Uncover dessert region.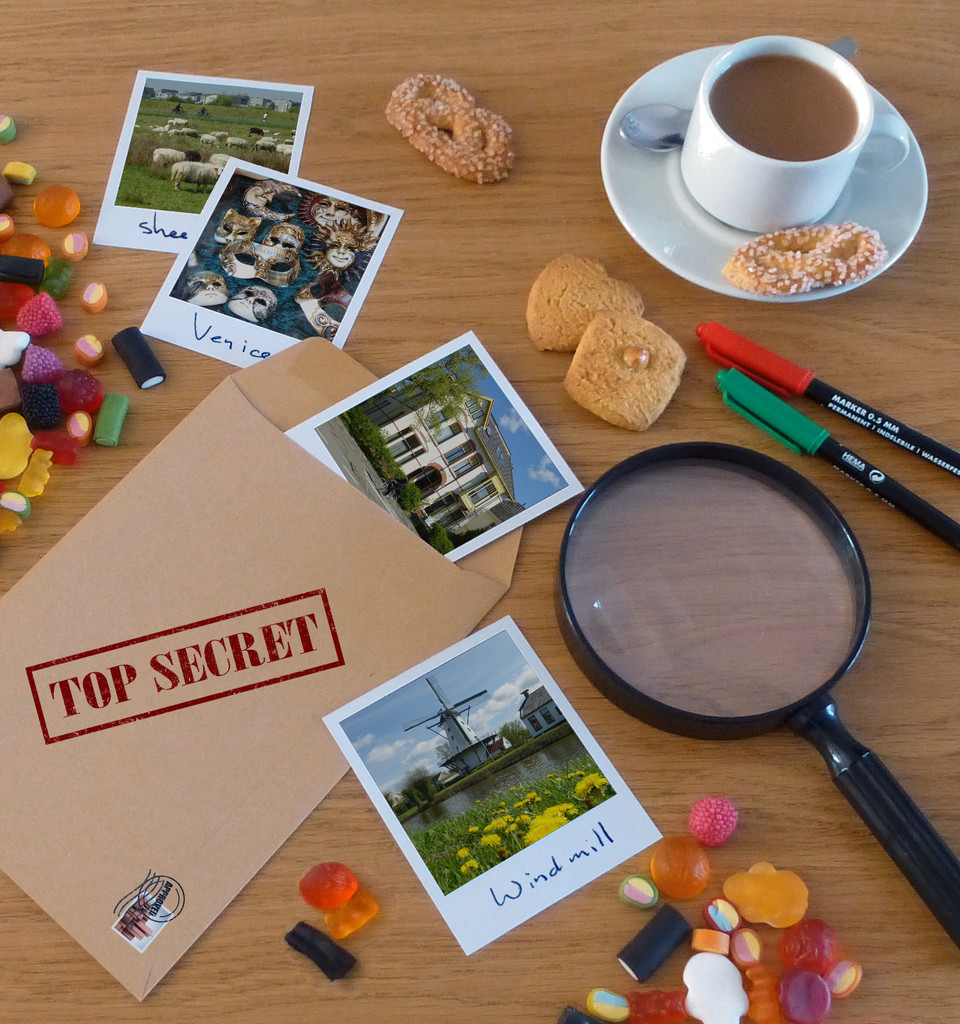
Uncovered: 567 311 686 426.
